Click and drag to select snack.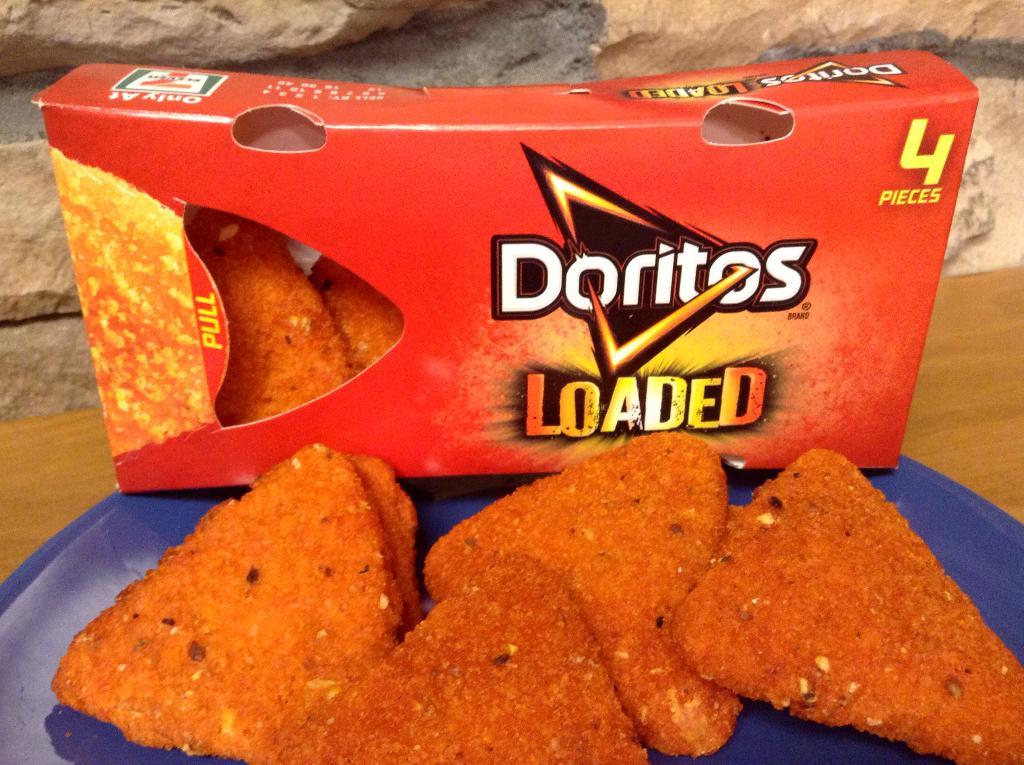
Selection: left=349, top=445, right=429, bottom=638.
